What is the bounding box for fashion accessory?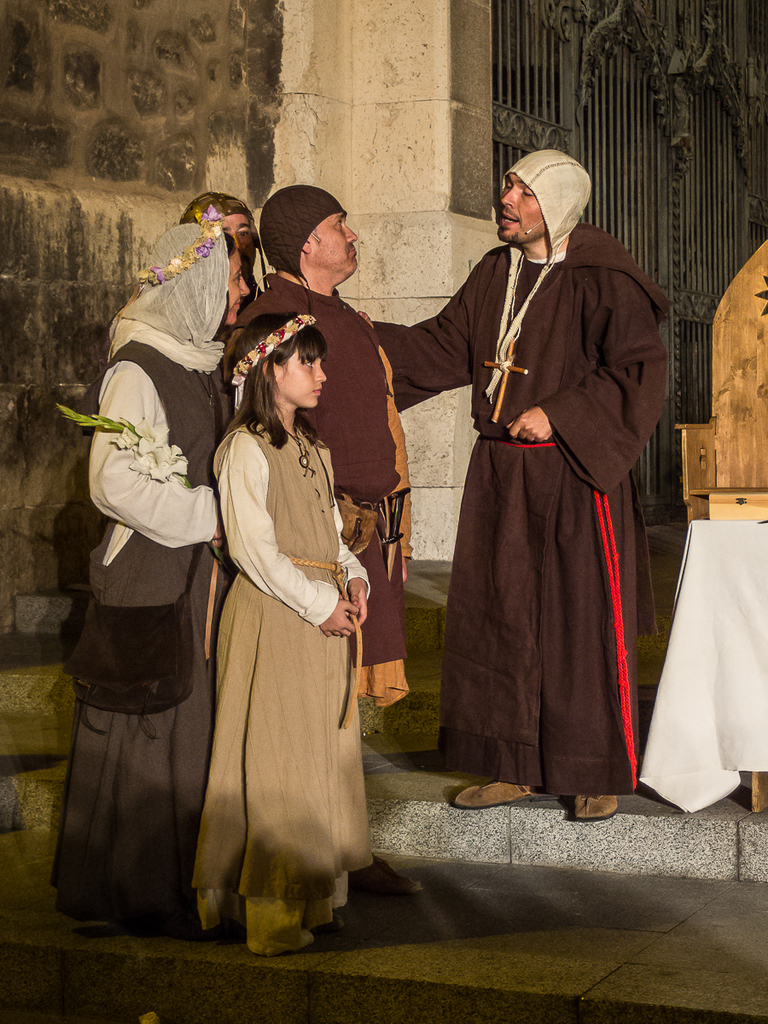
<bbox>579, 793, 621, 823</bbox>.
